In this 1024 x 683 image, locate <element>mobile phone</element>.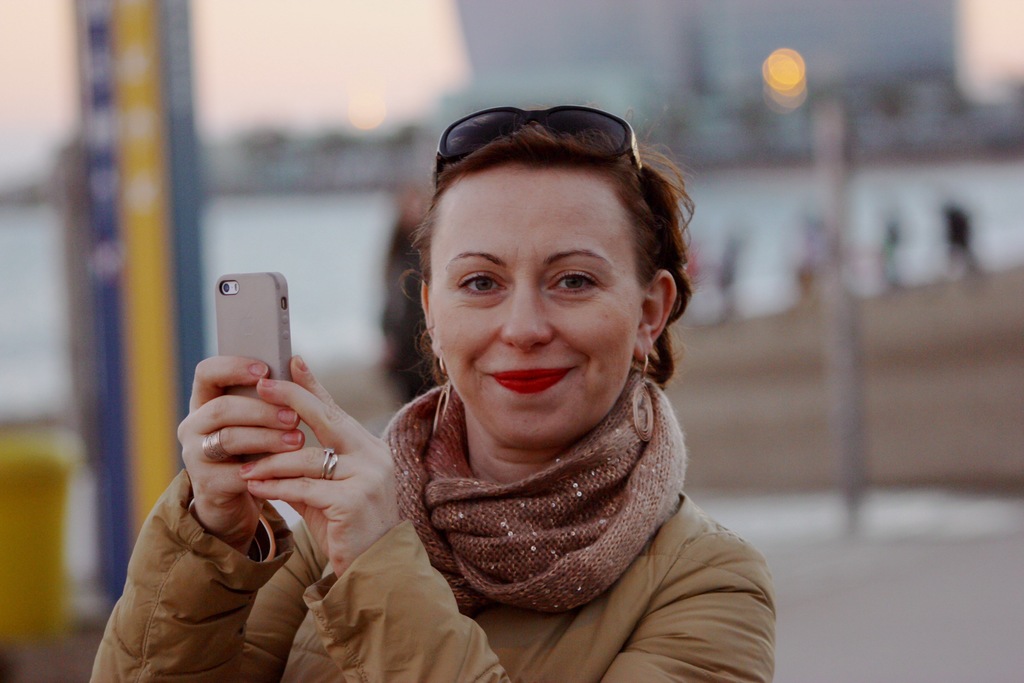
Bounding box: bbox=(213, 270, 297, 408).
